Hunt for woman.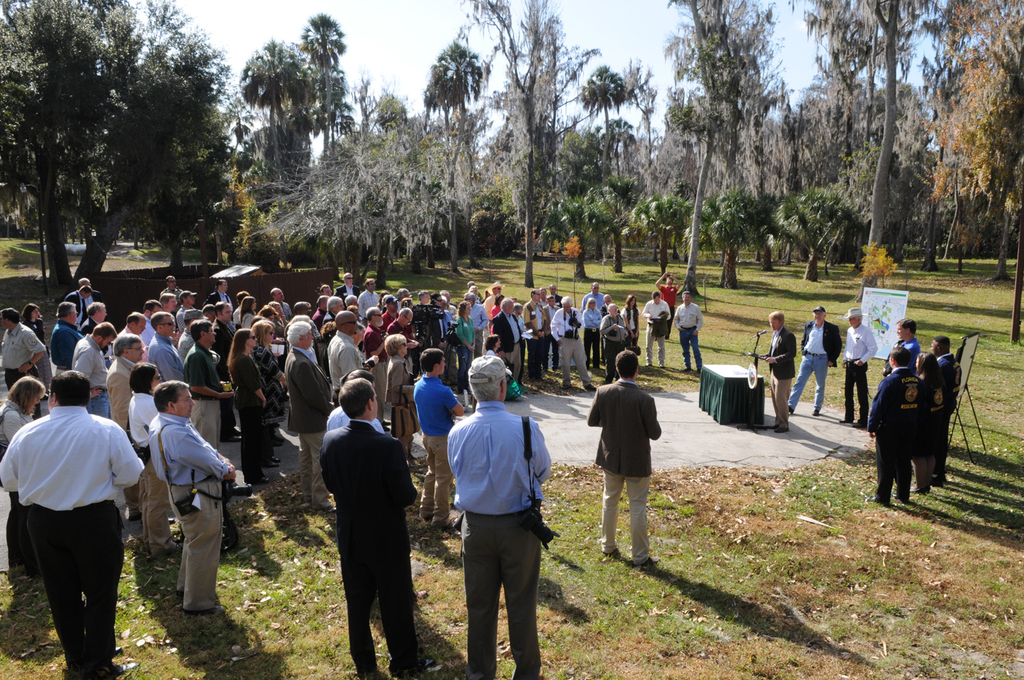
Hunted down at x1=491, y1=295, x2=505, y2=330.
